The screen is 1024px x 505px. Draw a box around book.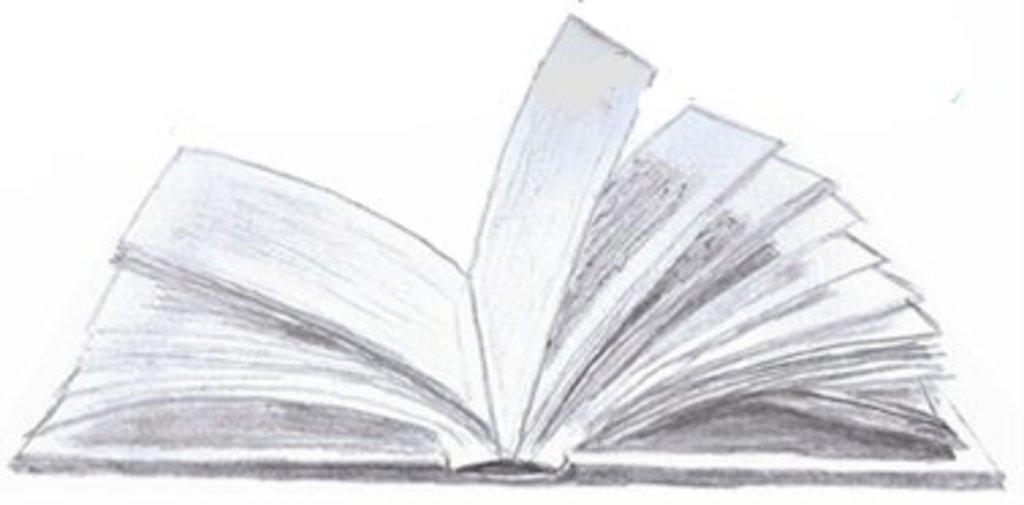
Rect(0, 33, 1005, 504).
